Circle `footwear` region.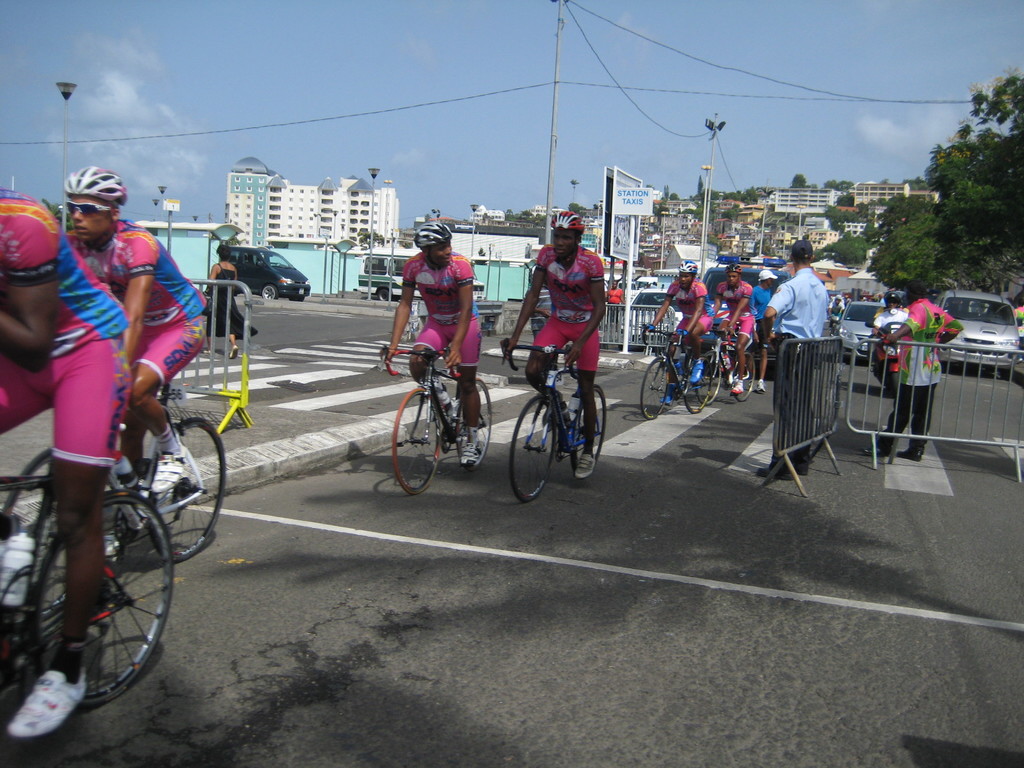
Region: 455,438,480,468.
